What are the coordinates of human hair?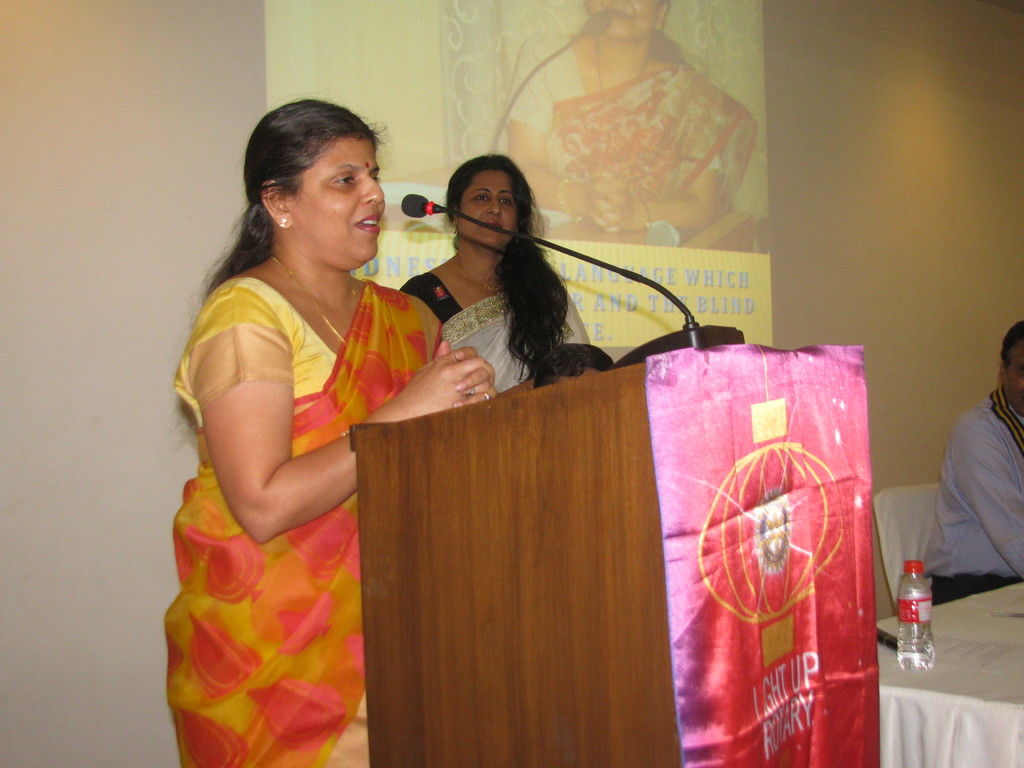
pyautogui.locateOnScreen(436, 145, 574, 350).
